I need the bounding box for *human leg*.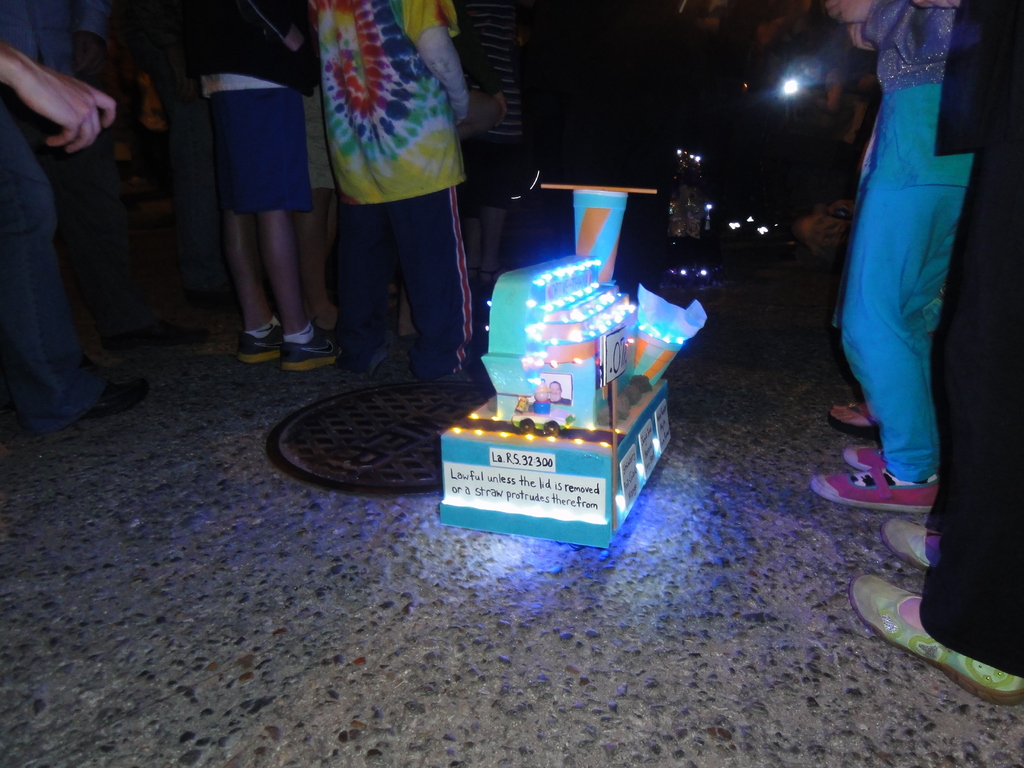
Here it is: [x1=860, y1=161, x2=1016, y2=696].
